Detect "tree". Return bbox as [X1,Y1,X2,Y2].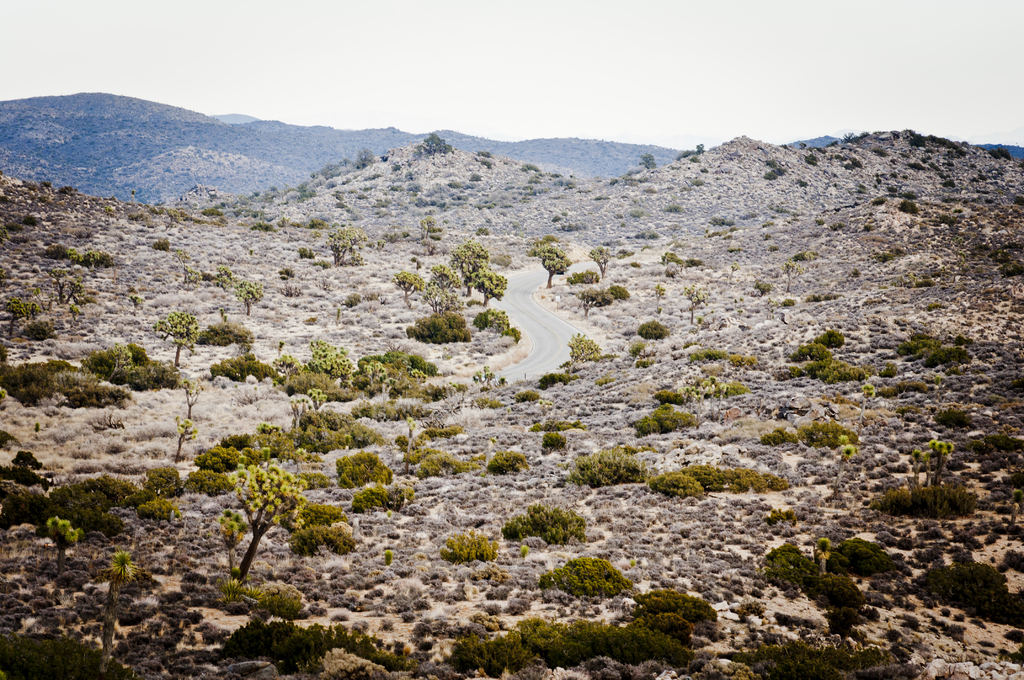
[302,336,358,376].
